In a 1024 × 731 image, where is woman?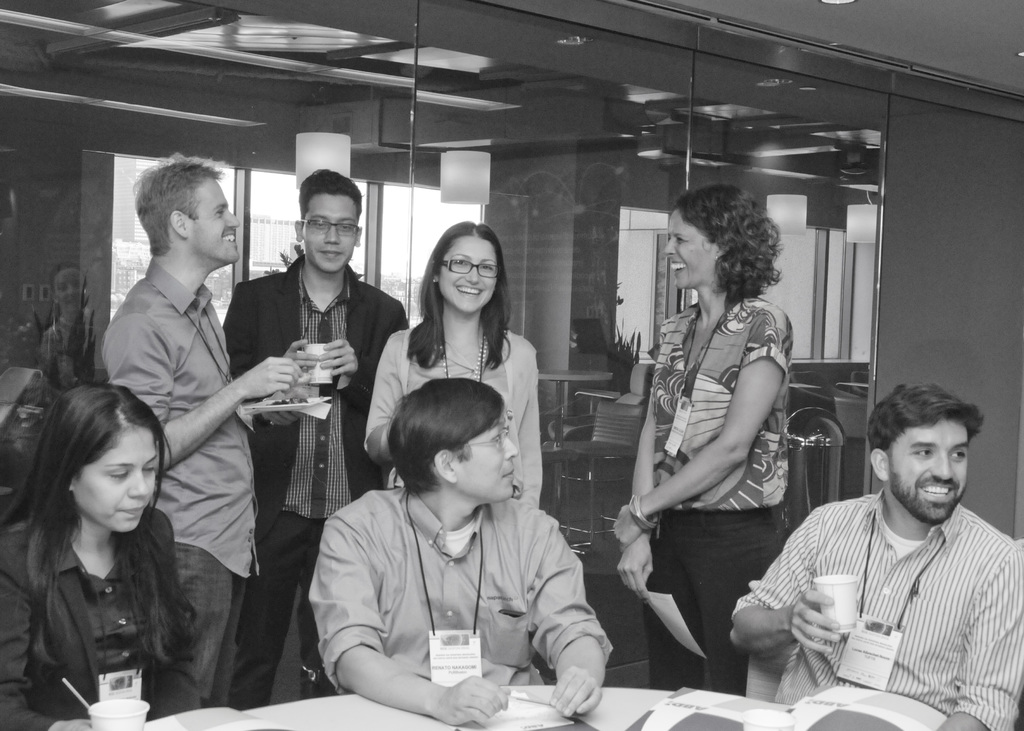
select_region(629, 170, 825, 707).
